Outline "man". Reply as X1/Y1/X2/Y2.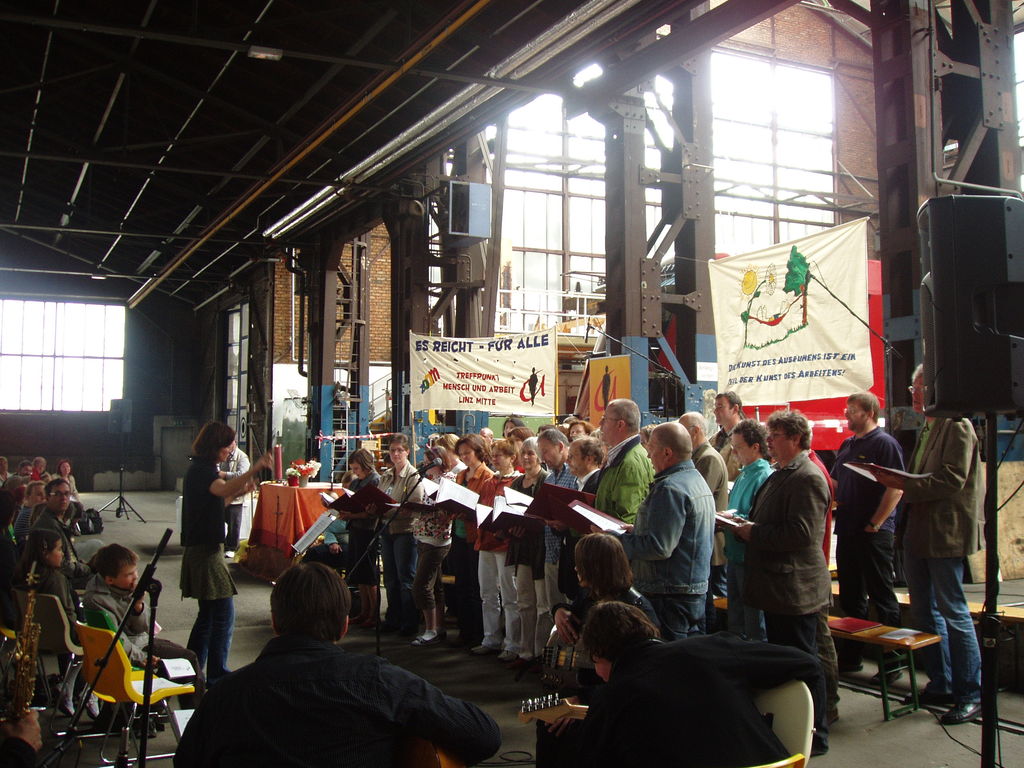
720/417/773/634.
